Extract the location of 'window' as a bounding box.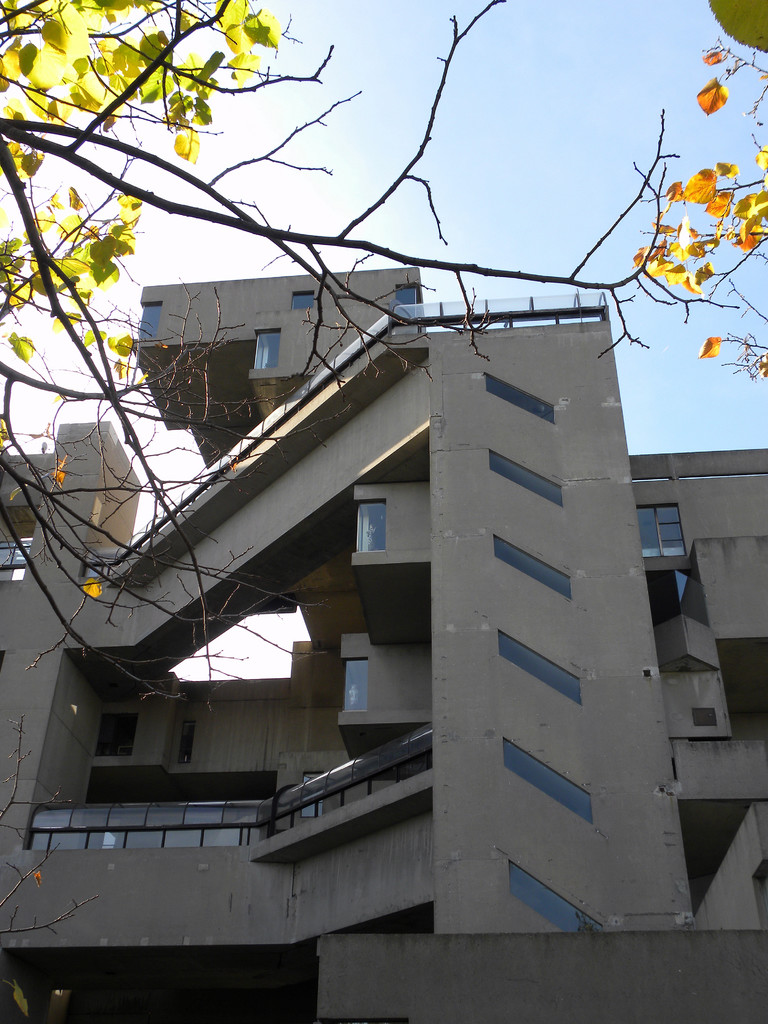
{"left": 487, "top": 452, "right": 566, "bottom": 508}.
